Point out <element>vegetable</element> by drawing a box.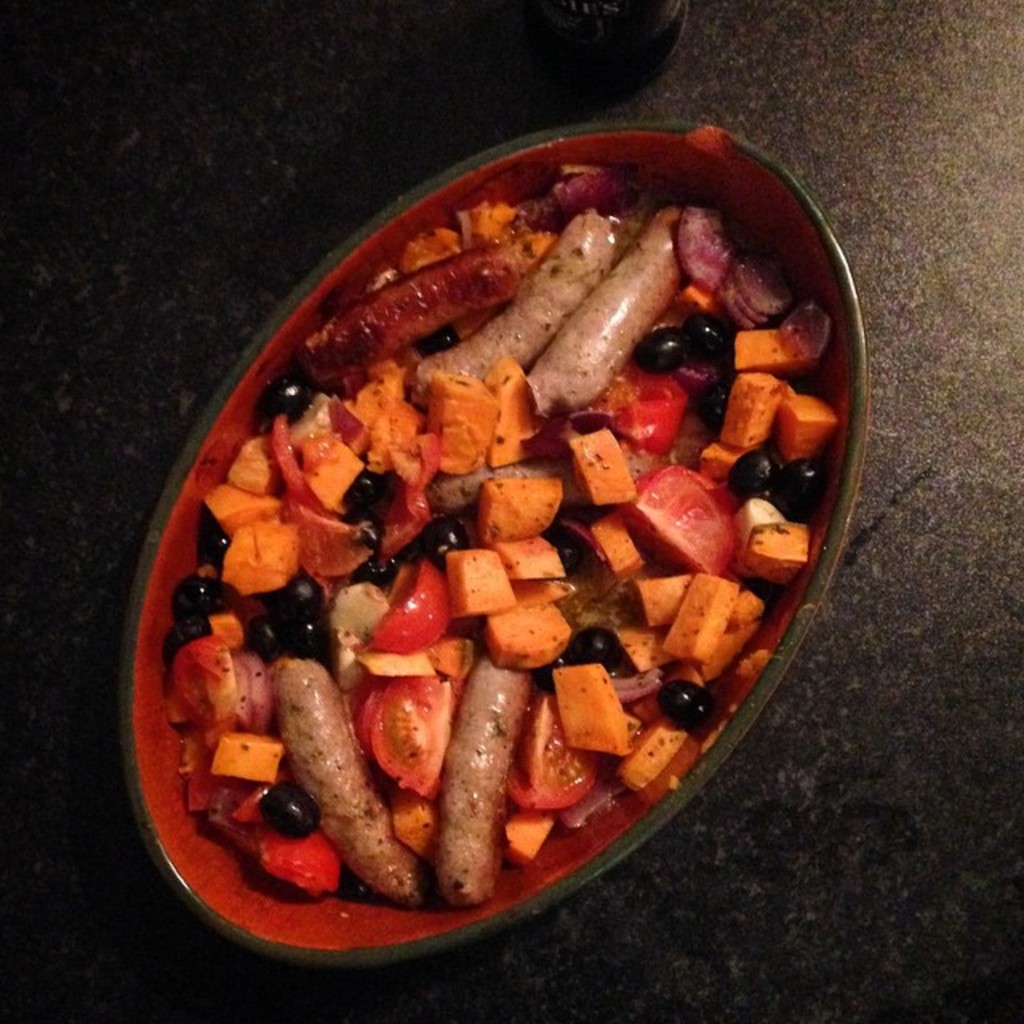
l=173, t=648, r=235, b=725.
